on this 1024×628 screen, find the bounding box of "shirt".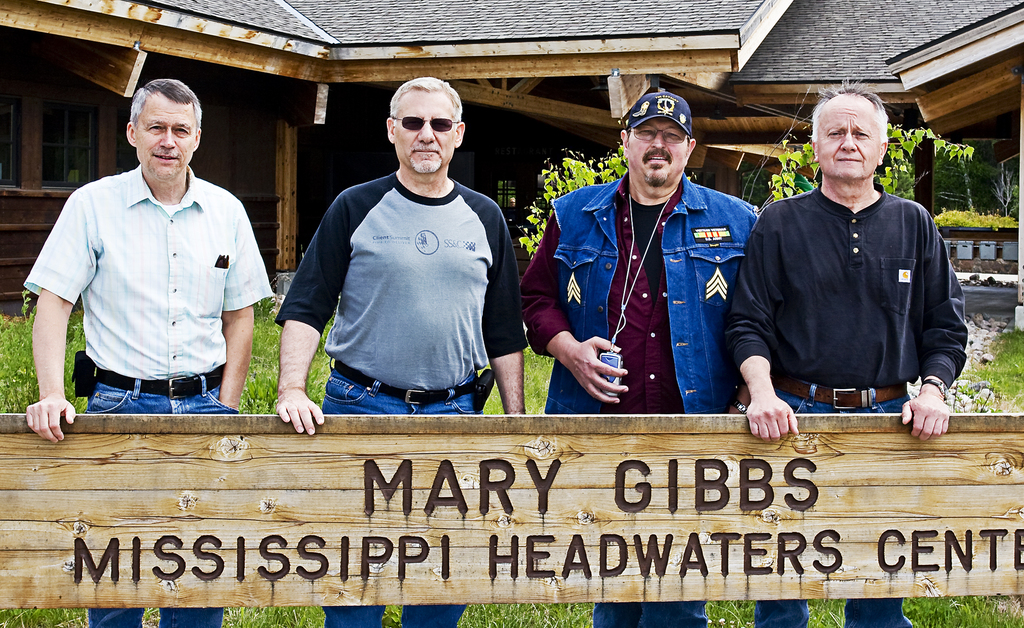
Bounding box: 516:172:687:415.
